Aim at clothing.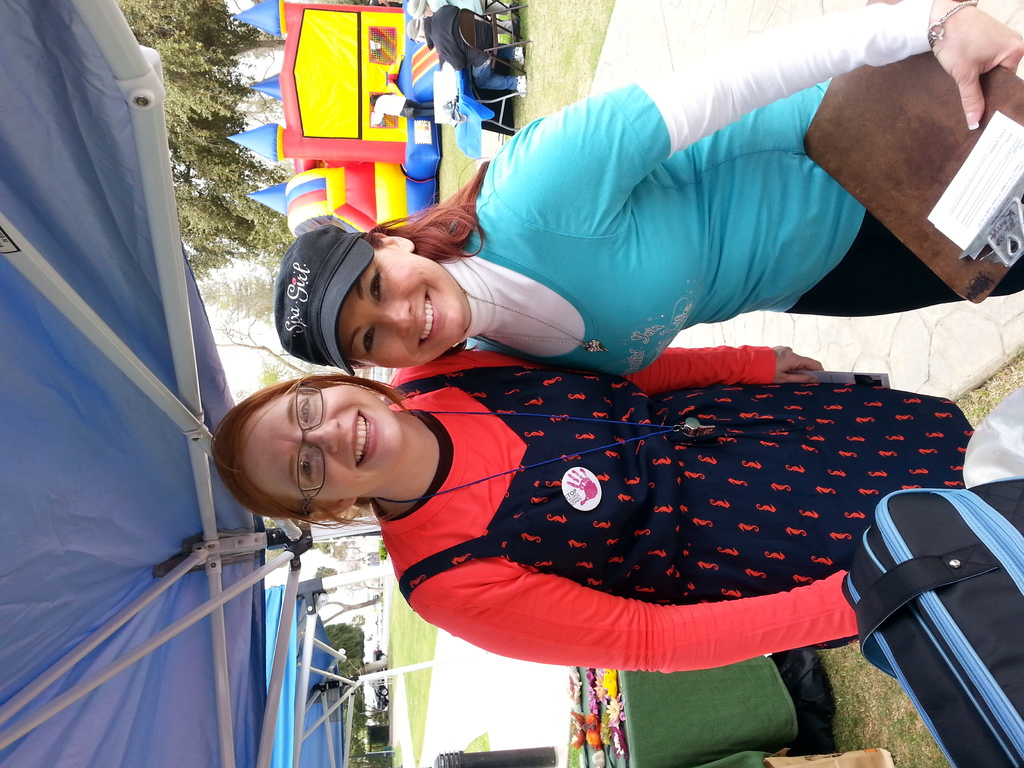
Aimed at detection(461, 0, 1023, 381).
